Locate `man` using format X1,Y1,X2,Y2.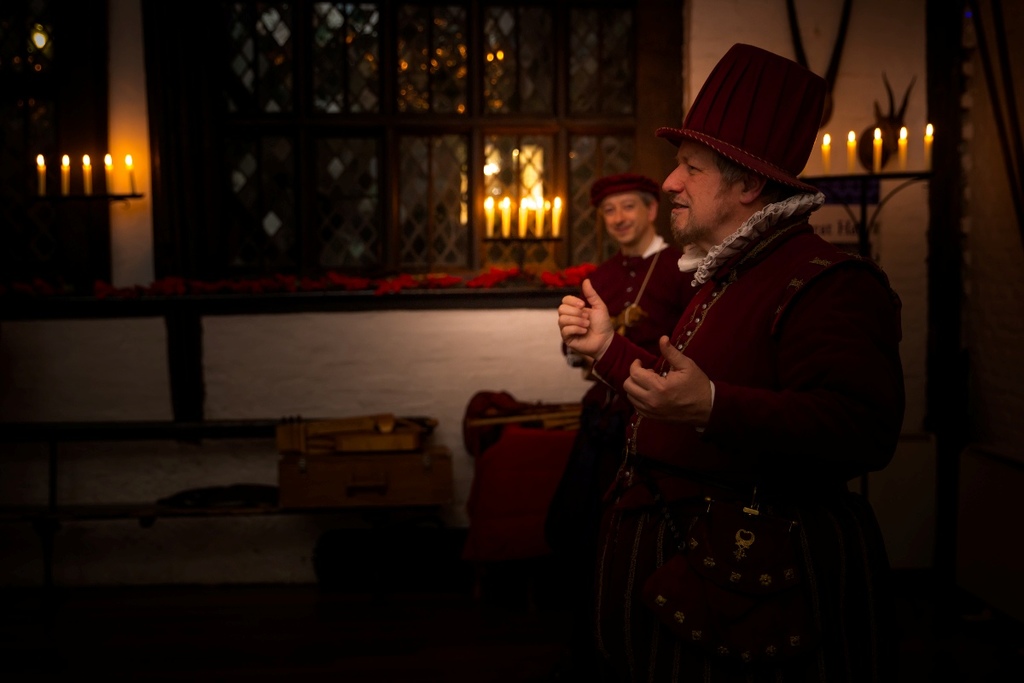
553,176,717,673.
